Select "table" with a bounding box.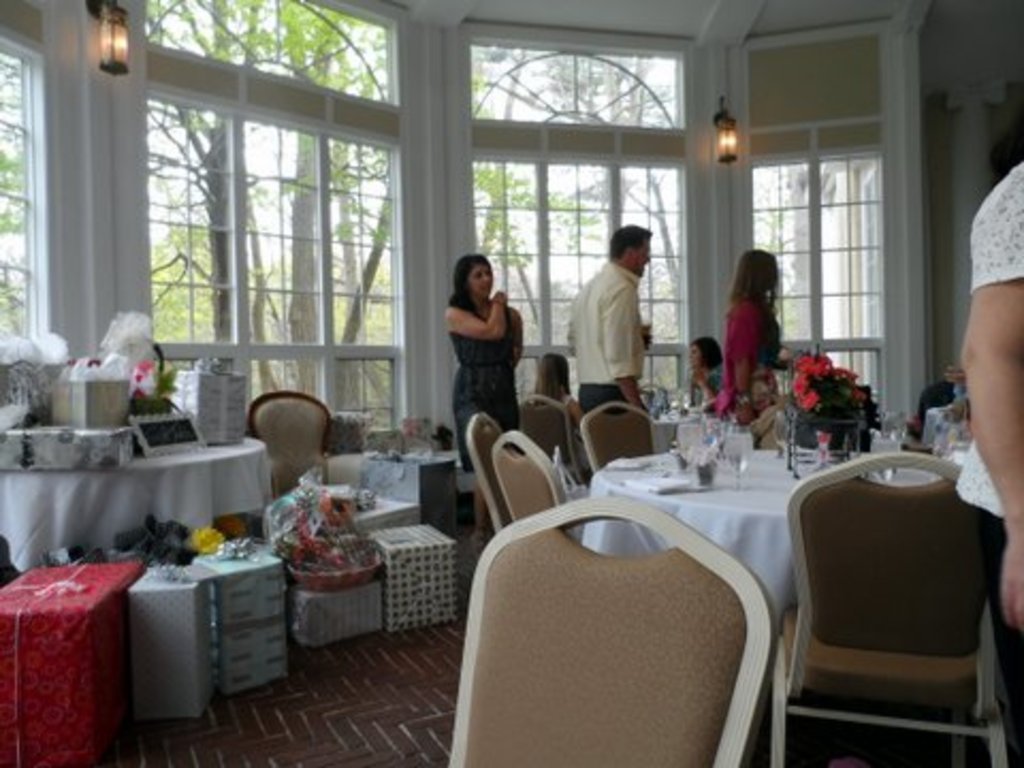
{"left": 0, "top": 442, "right": 275, "bottom": 565}.
